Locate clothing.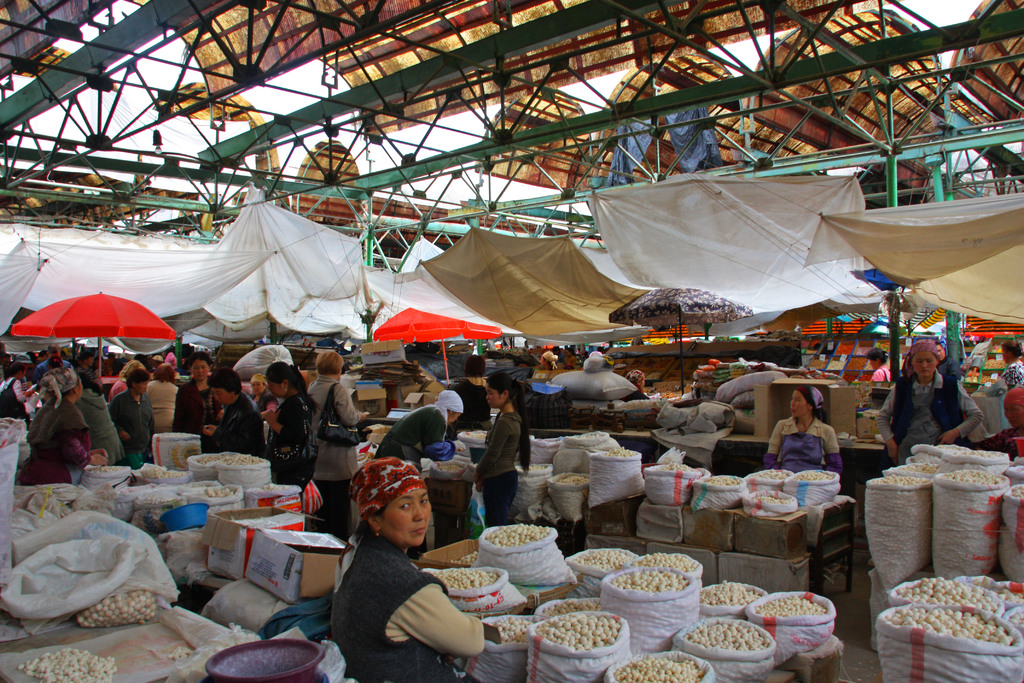
Bounding box: {"left": 330, "top": 536, "right": 488, "bottom": 682}.
